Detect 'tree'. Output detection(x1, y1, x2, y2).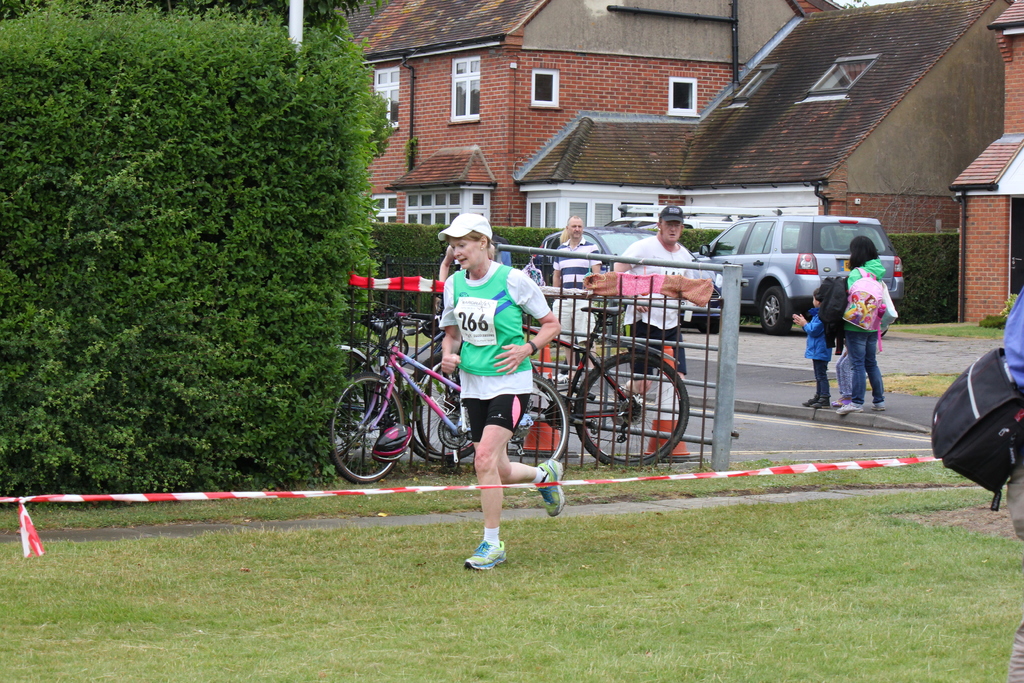
detection(0, 1, 392, 498).
